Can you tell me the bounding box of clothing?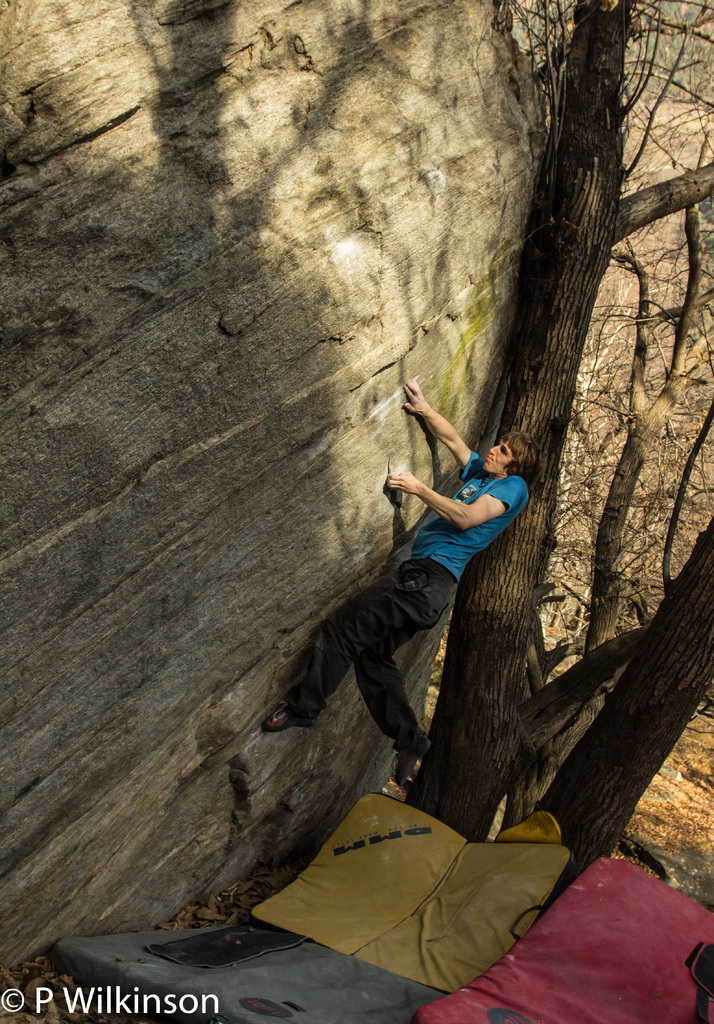
[279, 452, 537, 753].
